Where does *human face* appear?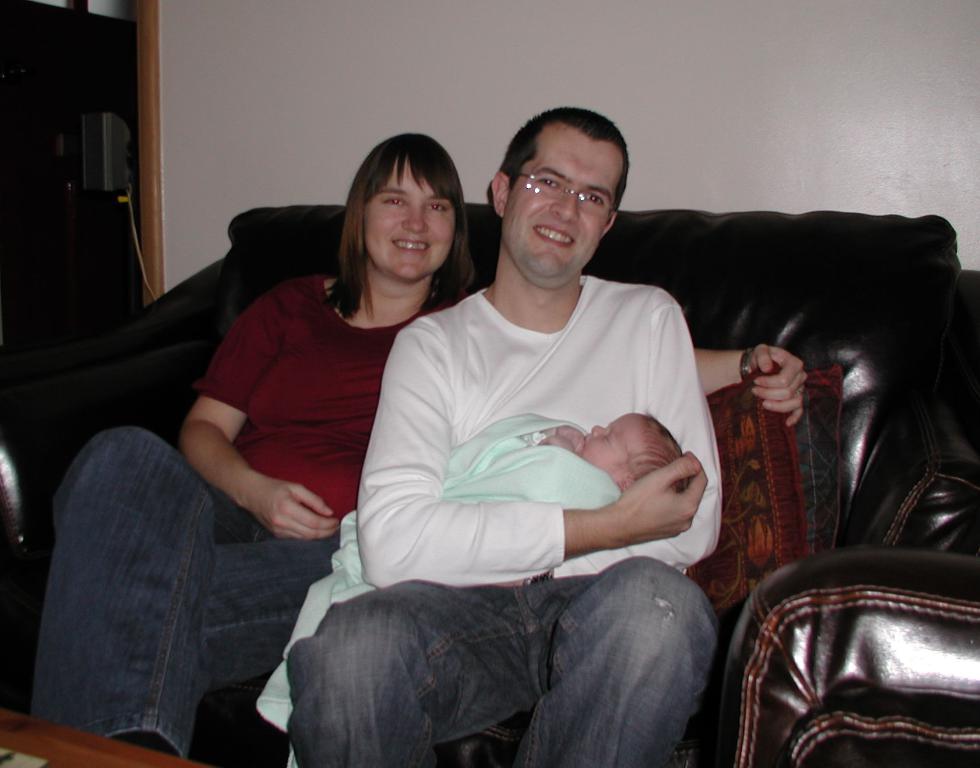
Appears at pyautogui.locateOnScreen(504, 124, 620, 279).
